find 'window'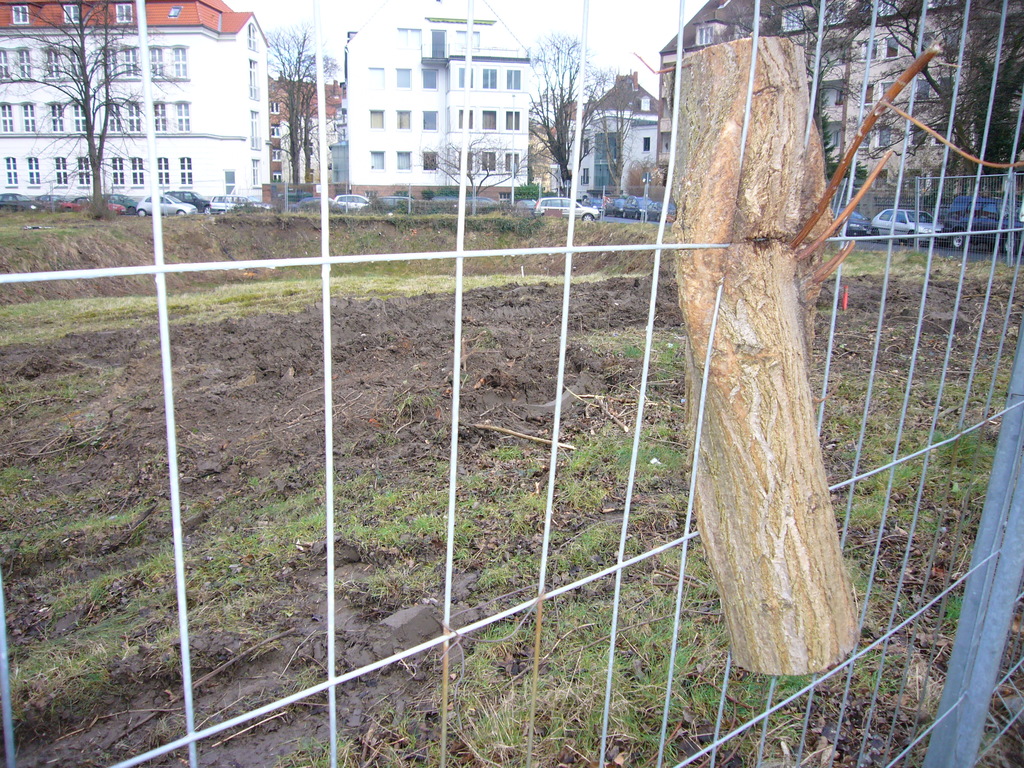
395, 148, 413, 175
